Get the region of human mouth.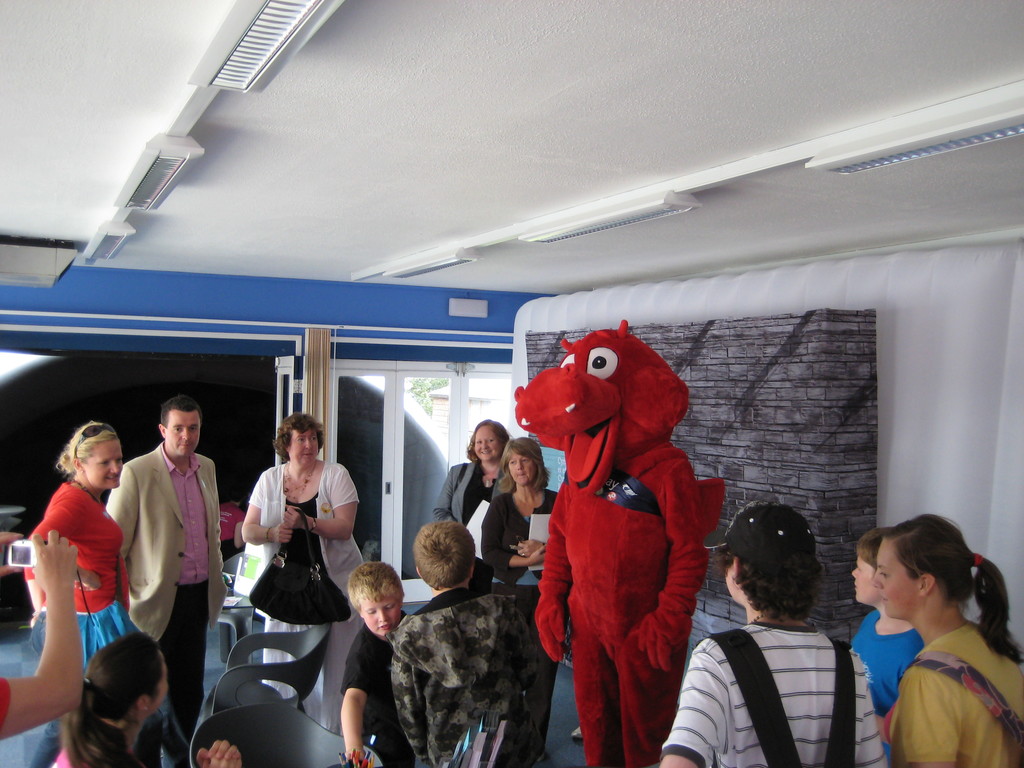
{"x1": 106, "y1": 474, "x2": 120, "y2": 483}.
